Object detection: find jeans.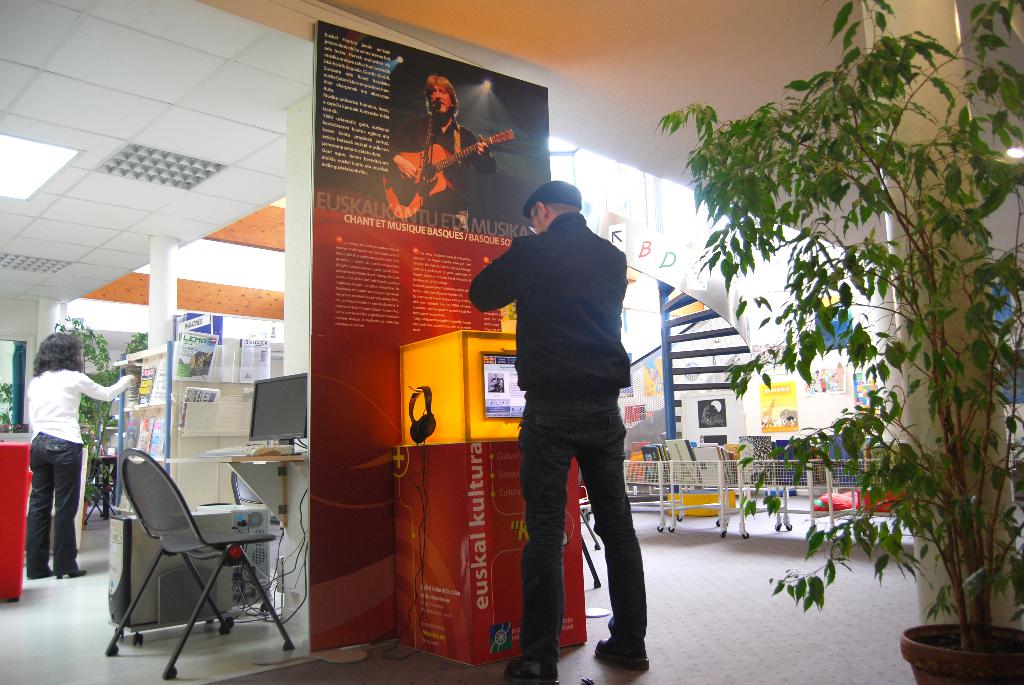
bbox(24, 429, 86, 587).
